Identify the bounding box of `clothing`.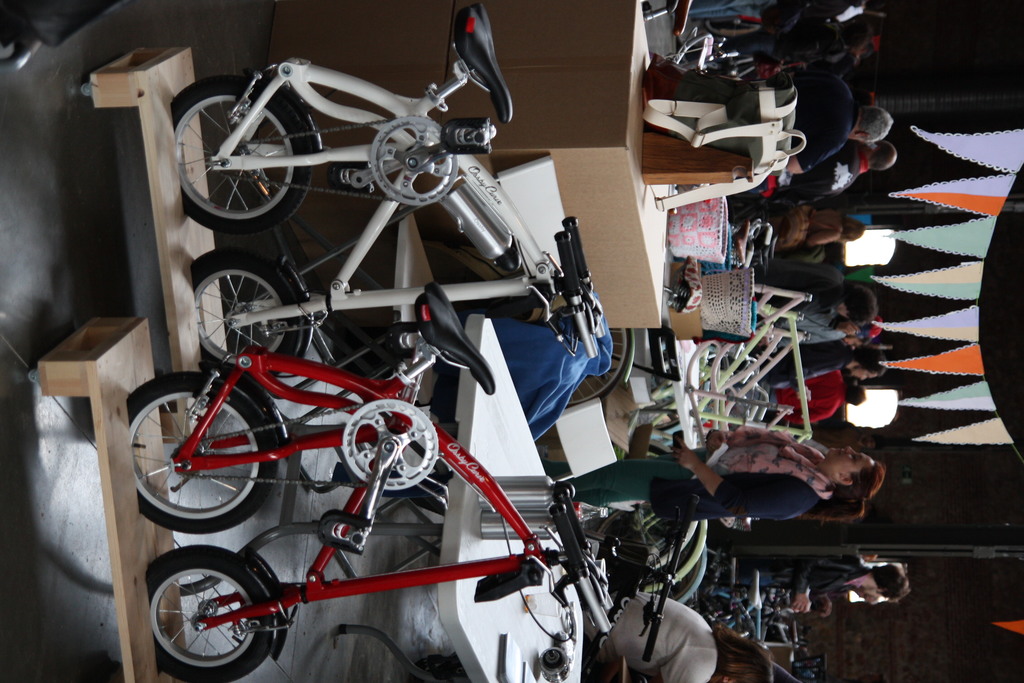
locate(750, 257, 847, 300).
